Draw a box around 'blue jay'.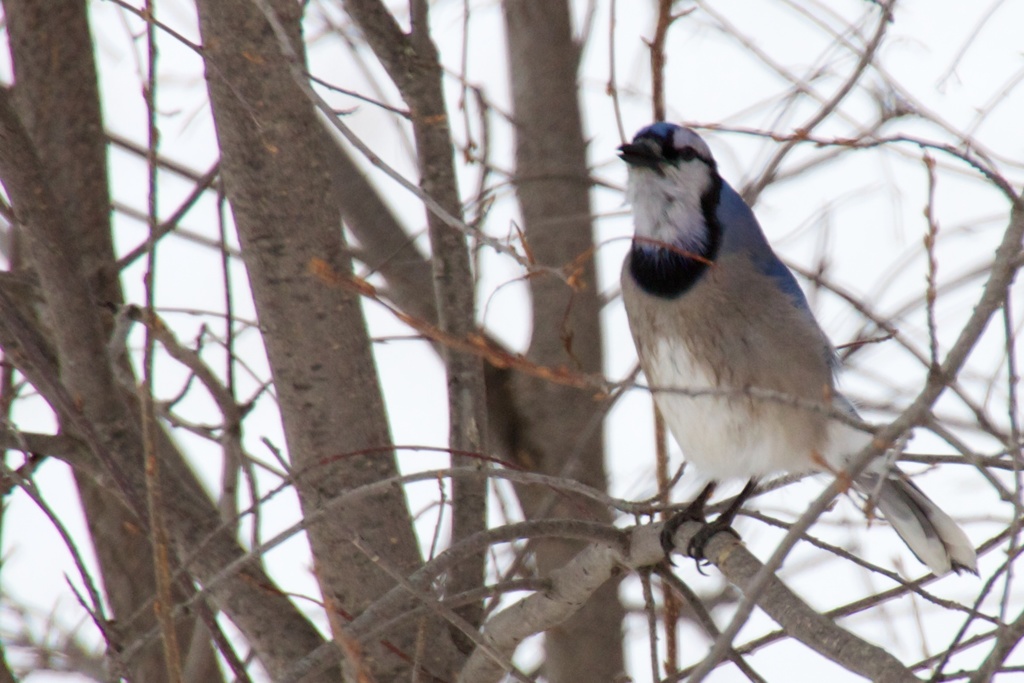
BBox(609, 118, 983, 579).
